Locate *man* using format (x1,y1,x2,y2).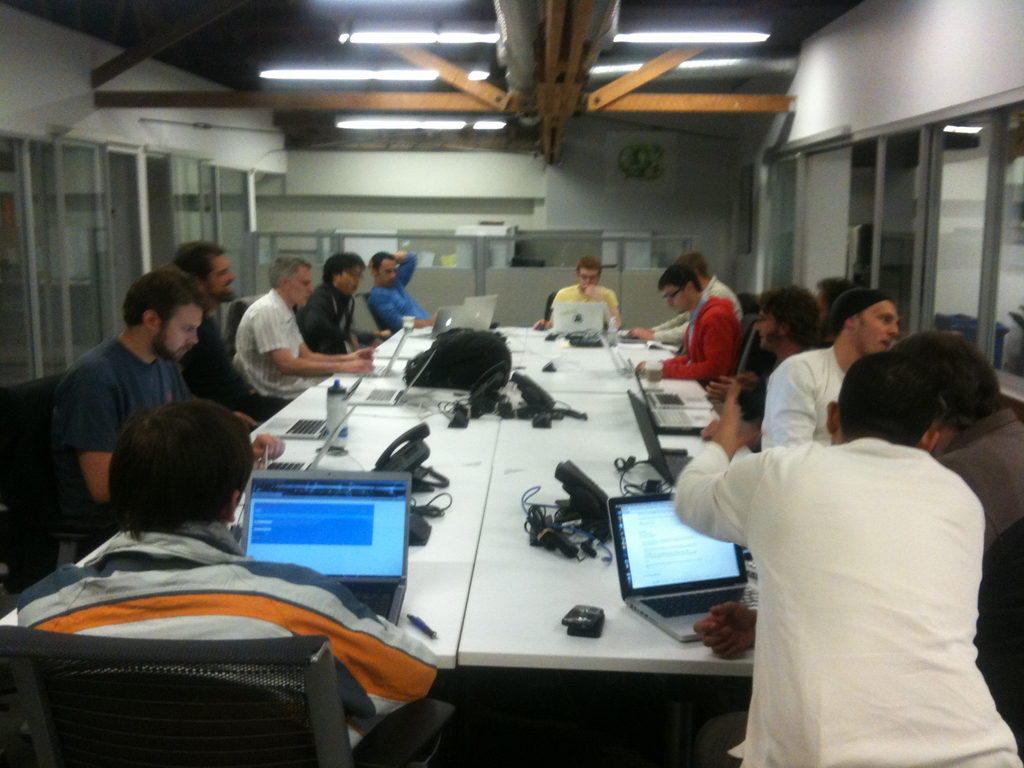
(669,346,1018,767).
